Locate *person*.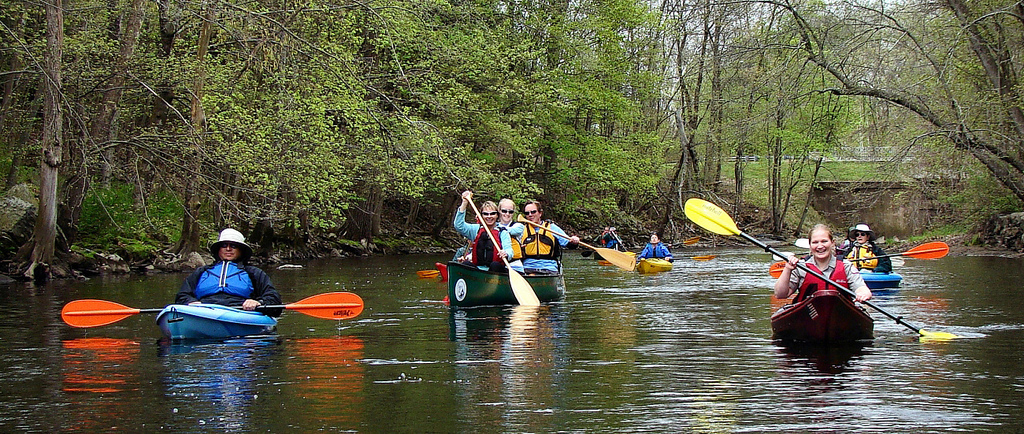
Bounding box: [454, 190, 514, 270].
